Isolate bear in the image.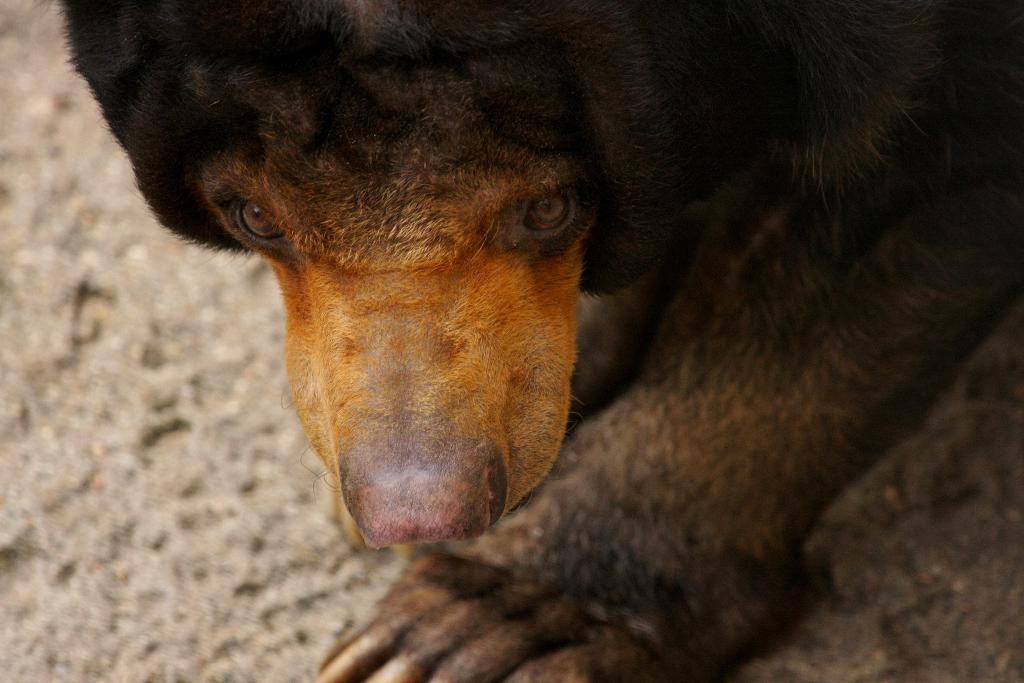
Isolated region: 52, 0, 1023, 682.
